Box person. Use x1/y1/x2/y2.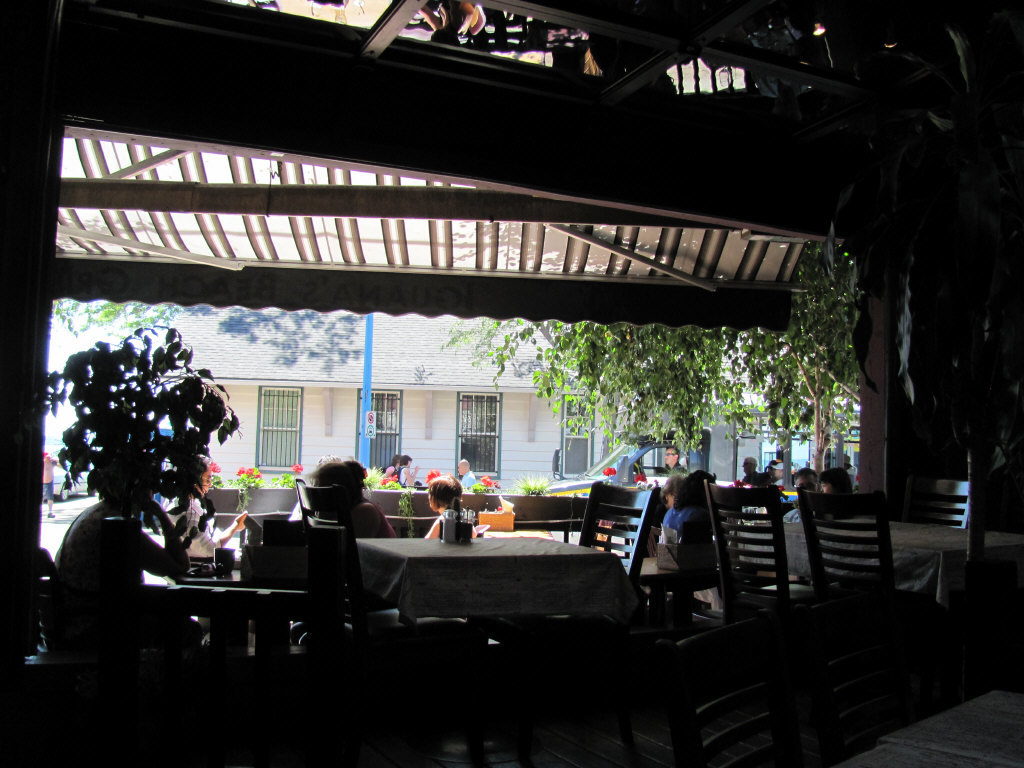
410/476/477/547.
